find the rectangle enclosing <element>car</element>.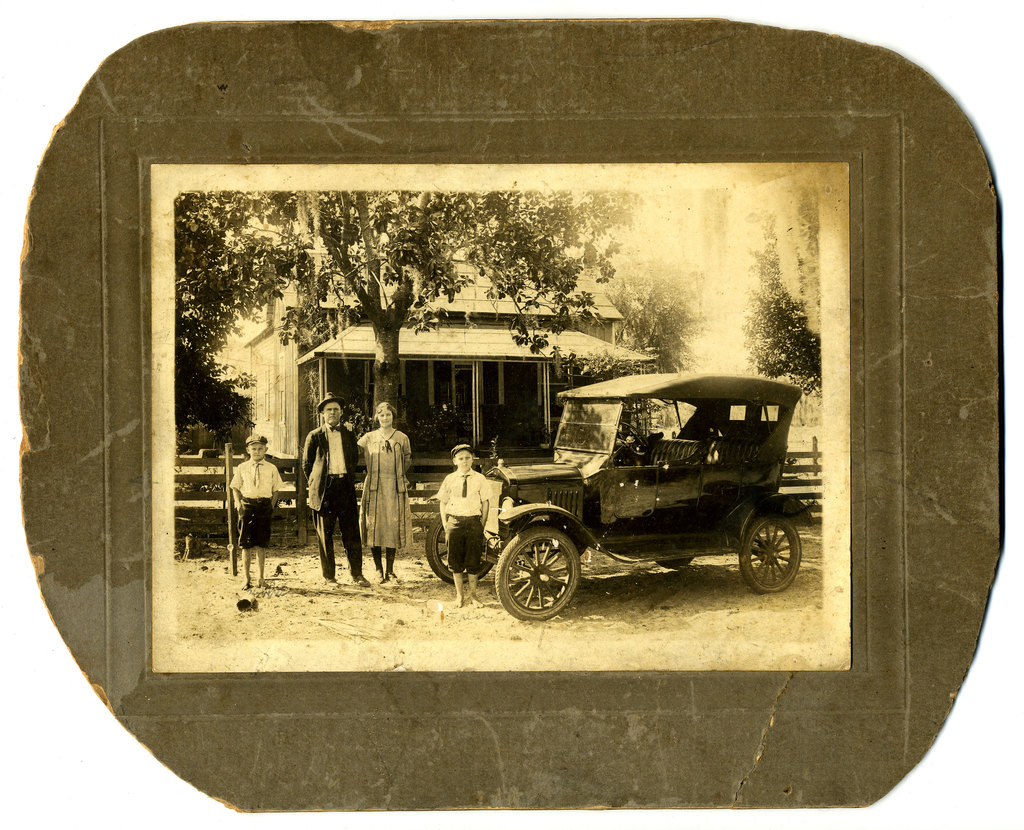
pyautogui.locateOnScreen(426, 374, 816, 624).
